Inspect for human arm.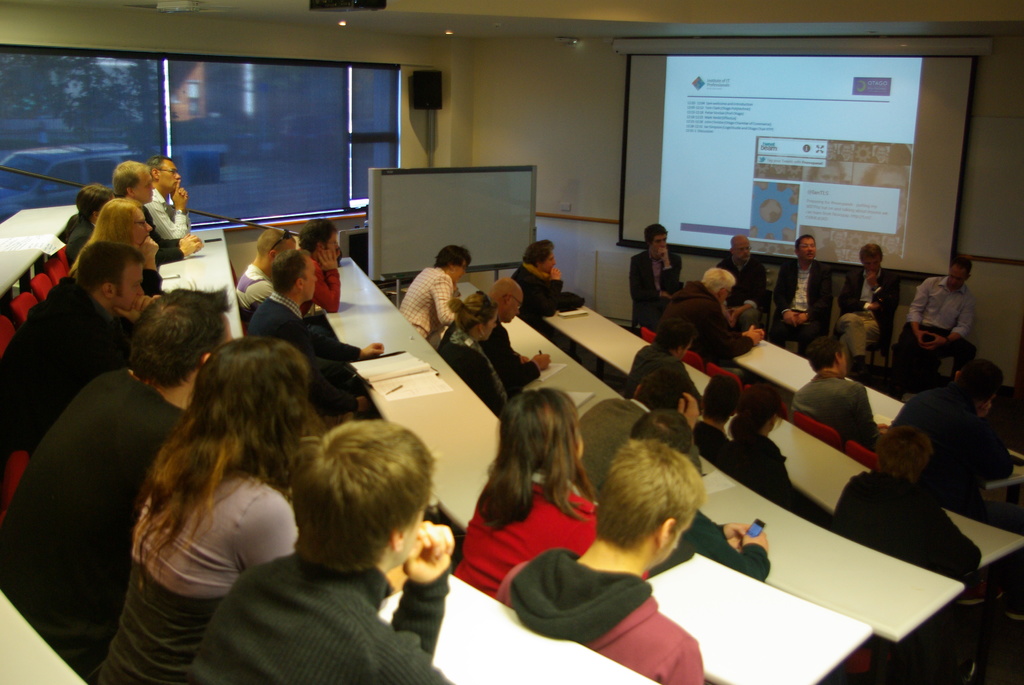
Inspection: [x1=728, y1=296, x2=762, y2=327].
